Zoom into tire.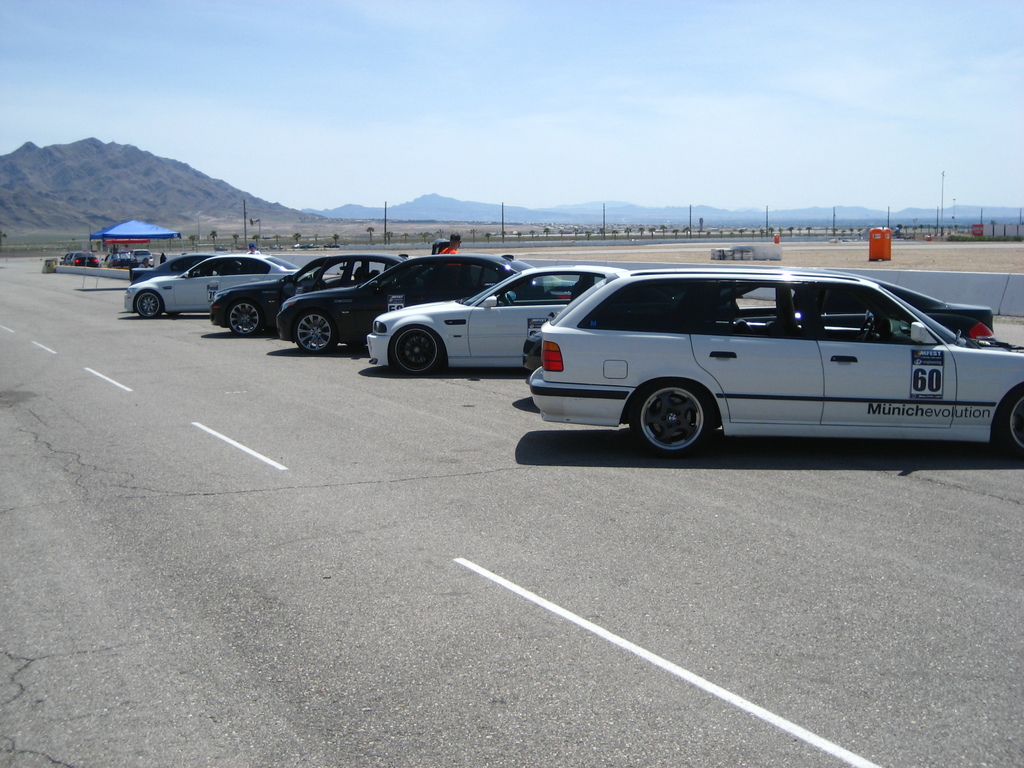
Zoom target: box(134, 289, 166, 317).
